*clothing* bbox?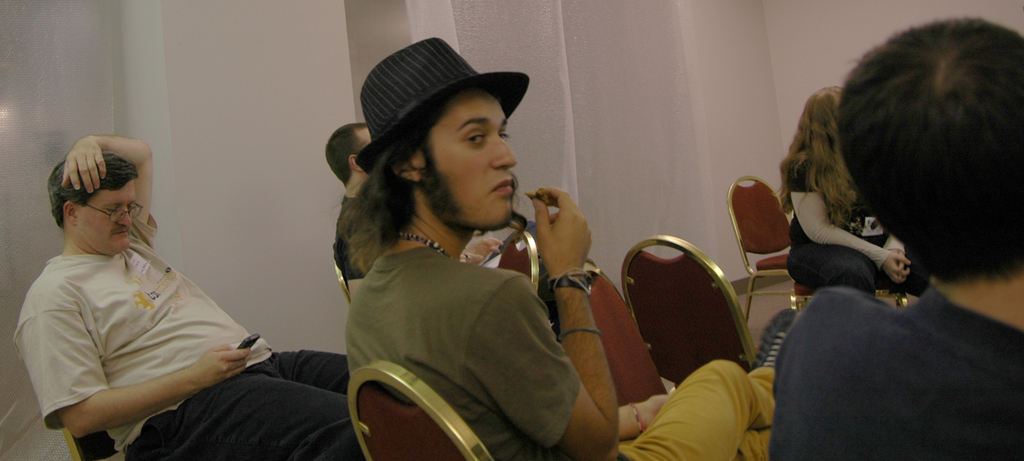
<box>330,191,468,275</box>
